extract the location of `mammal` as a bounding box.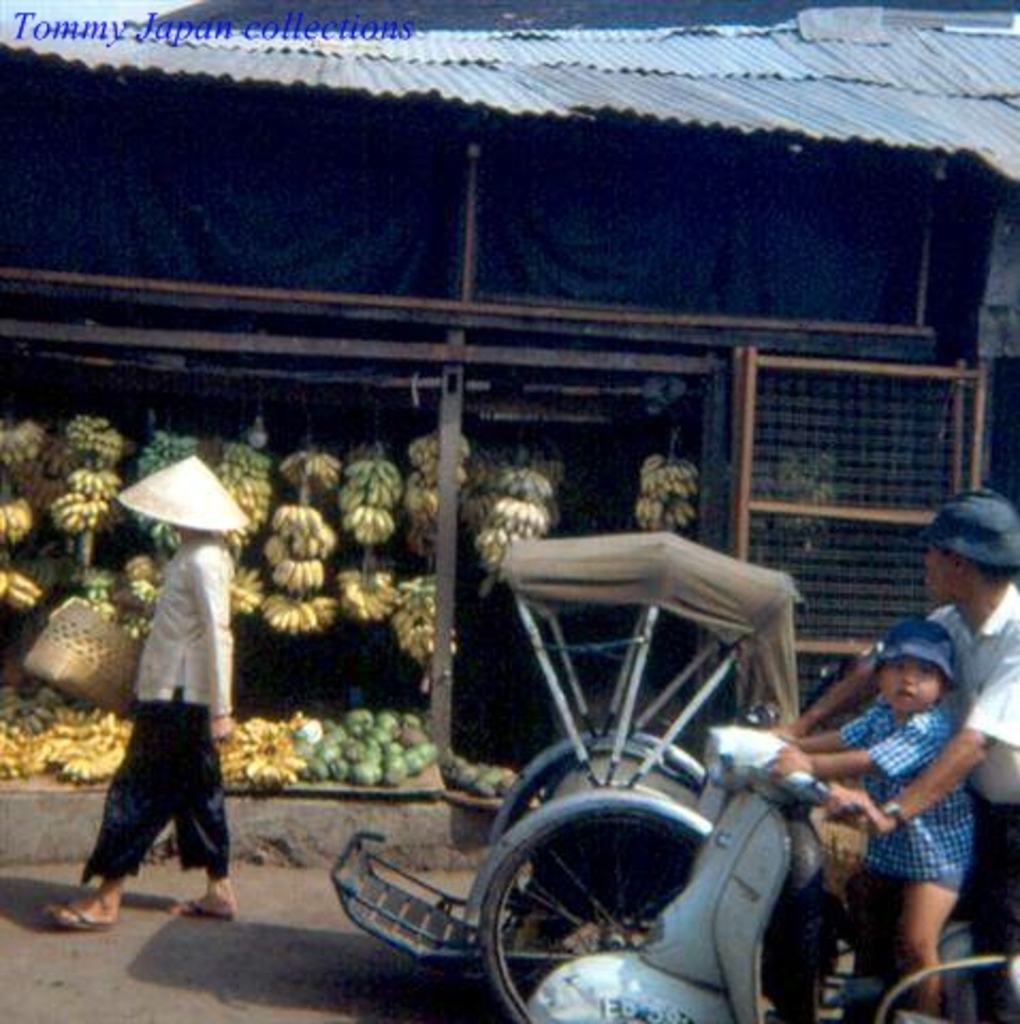
<region>772, 484, 1018, 1020</region>.
